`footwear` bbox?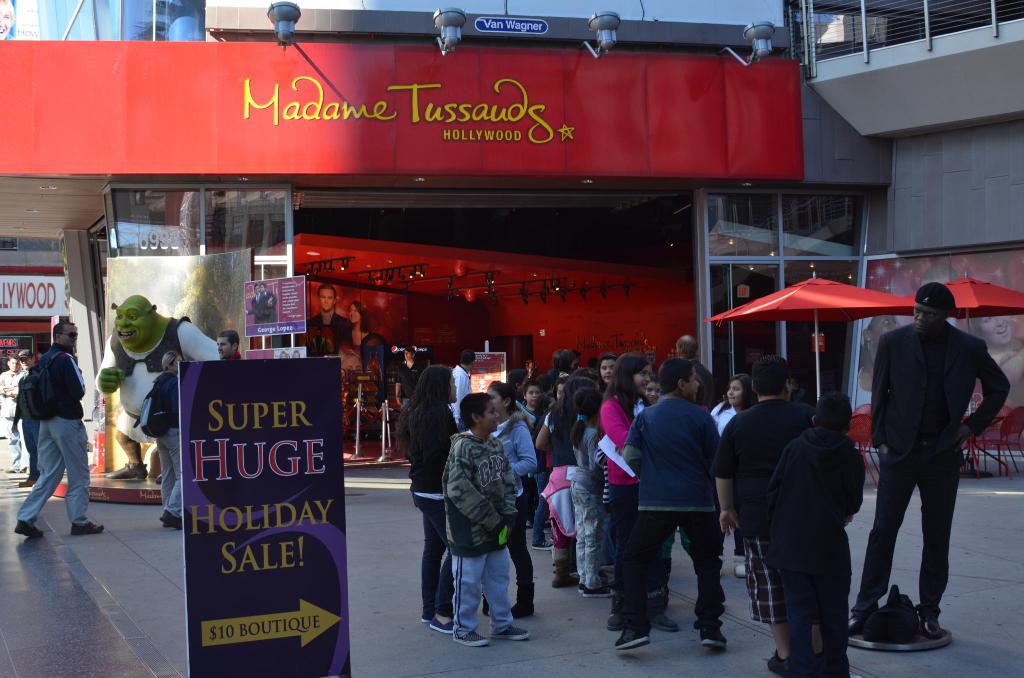
crop(164, 516, 179, 526)
